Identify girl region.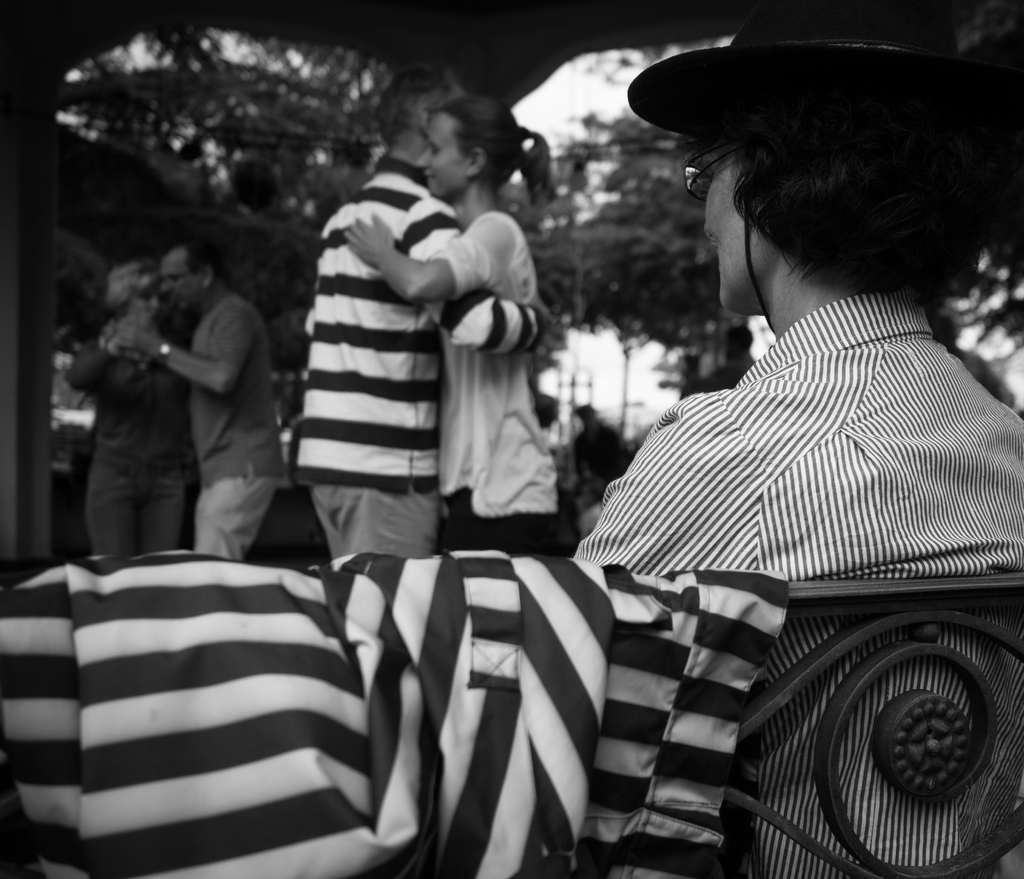
Region: box=[338, 91, 564, 550].
